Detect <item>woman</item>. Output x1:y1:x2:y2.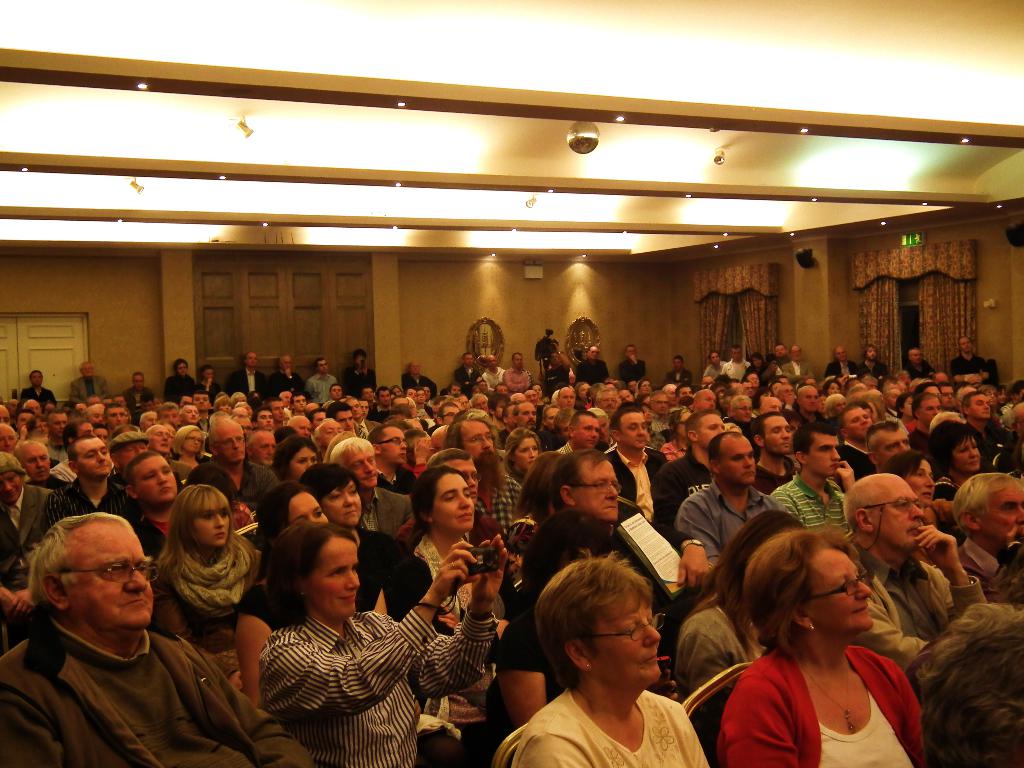
405:465:512:767.
